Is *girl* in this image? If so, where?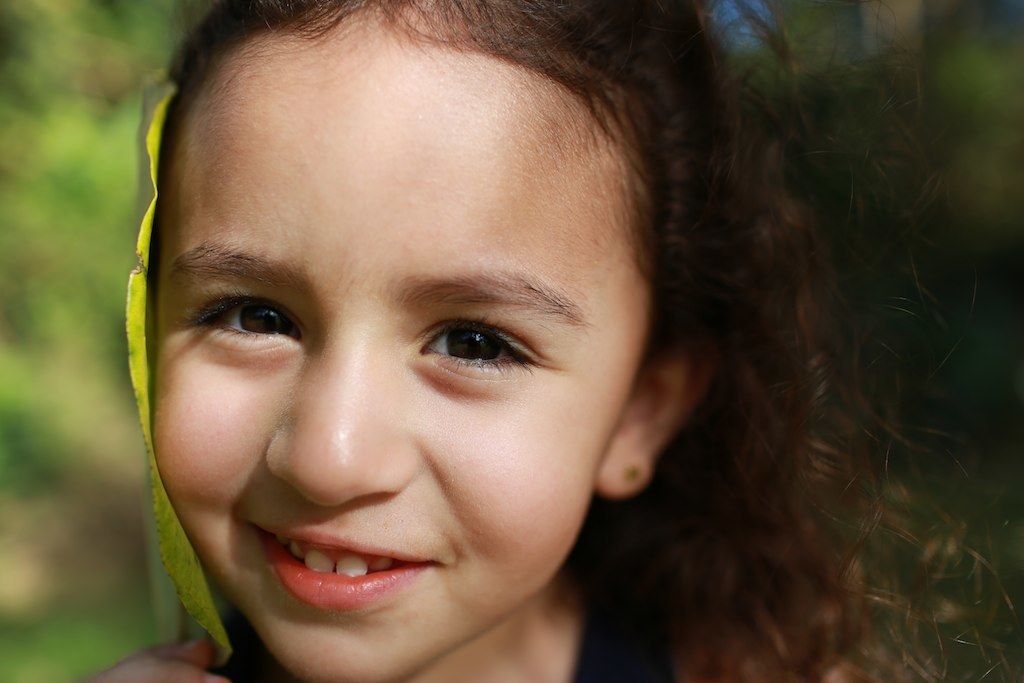
Yes, at left=83, top=0, right=875, bottom=682.
